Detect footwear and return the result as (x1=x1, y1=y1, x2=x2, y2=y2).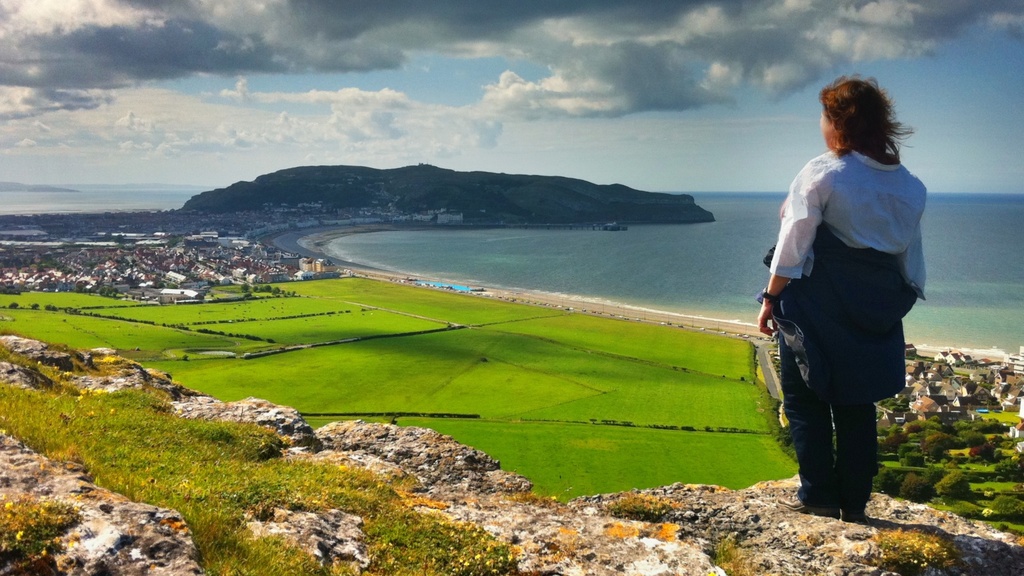
(x1=833, y1=511, x2=872, y2=527).
